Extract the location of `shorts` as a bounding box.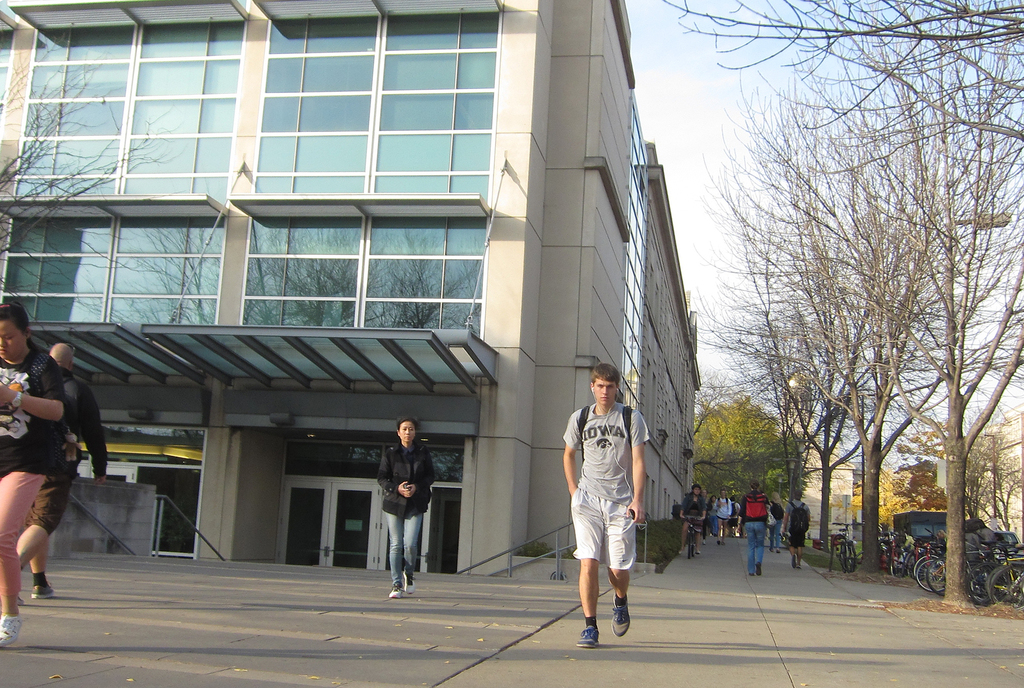
detection(567, 500, 637, 594).
